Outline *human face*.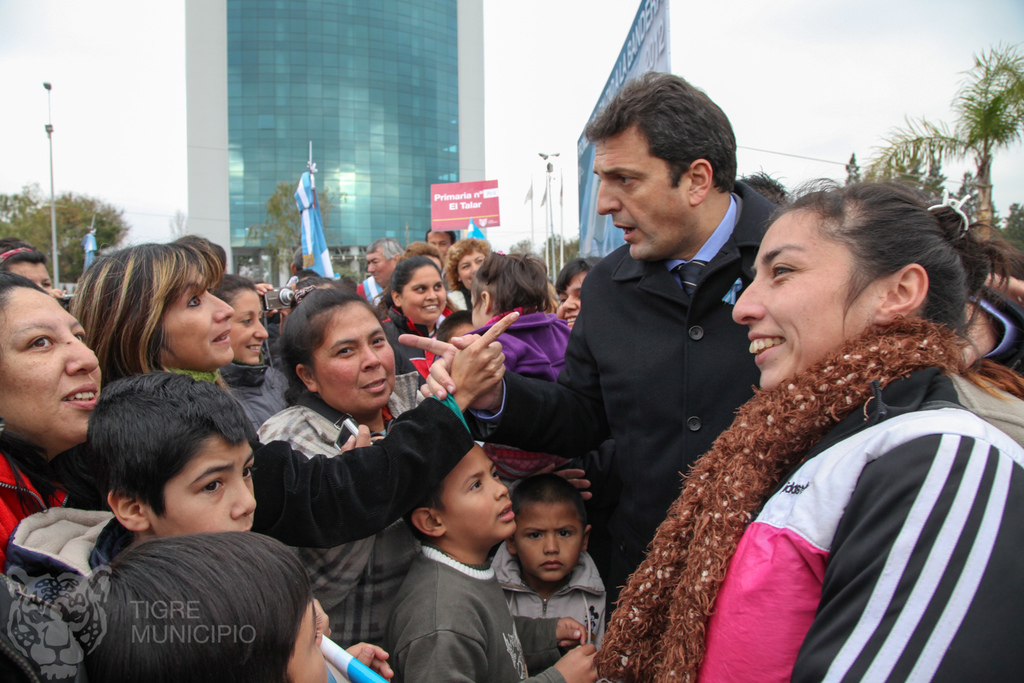
Outline: (369,252,394,289).
